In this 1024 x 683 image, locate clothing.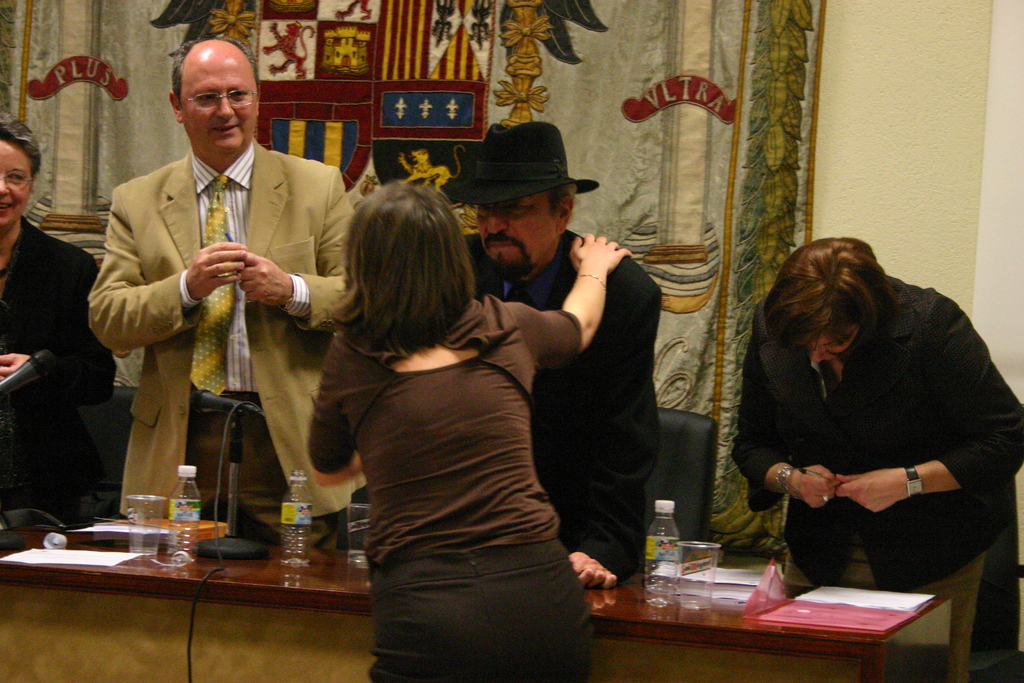
Bounding box: (457,206,657,571).
